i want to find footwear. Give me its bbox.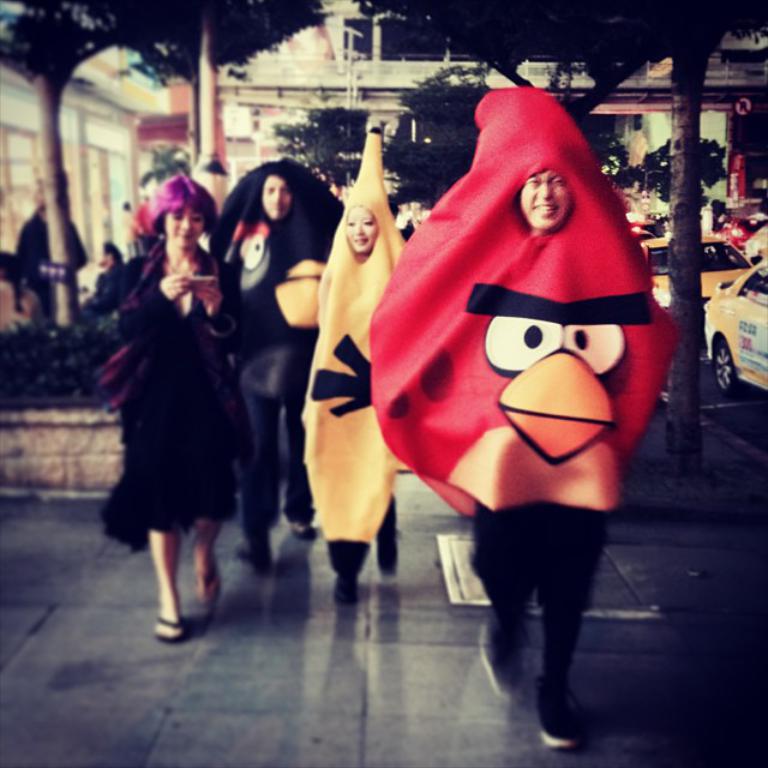
<bbox>238, 539, 270, 572</bbox>.
